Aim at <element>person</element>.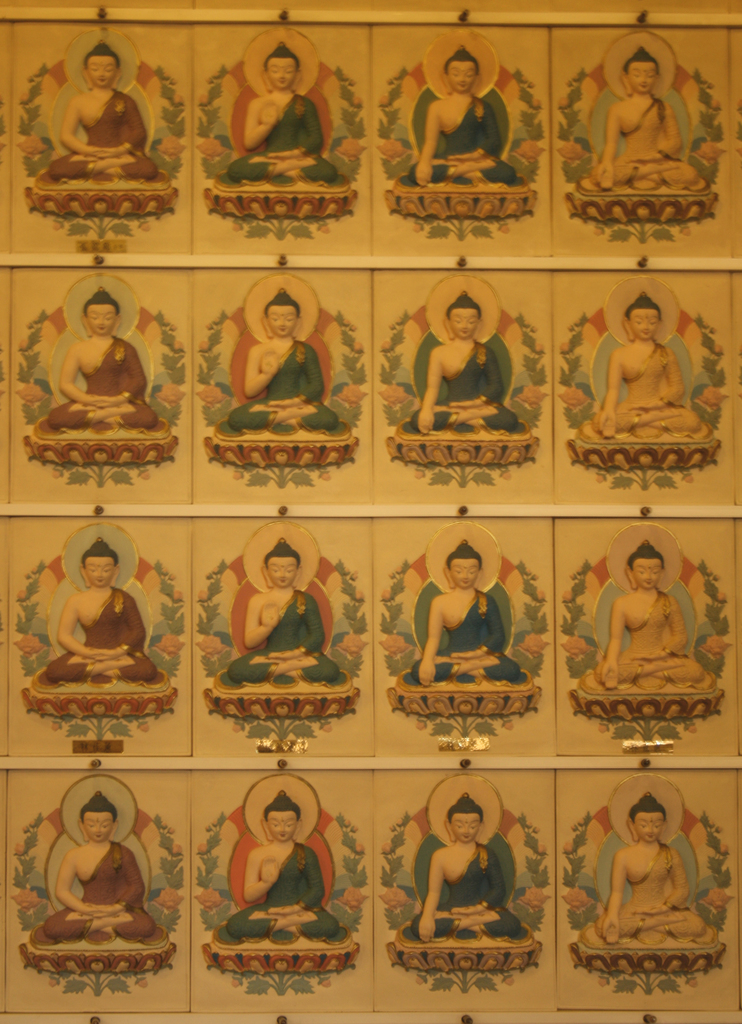
Aimed at <box>408,42,516,189</box>.
